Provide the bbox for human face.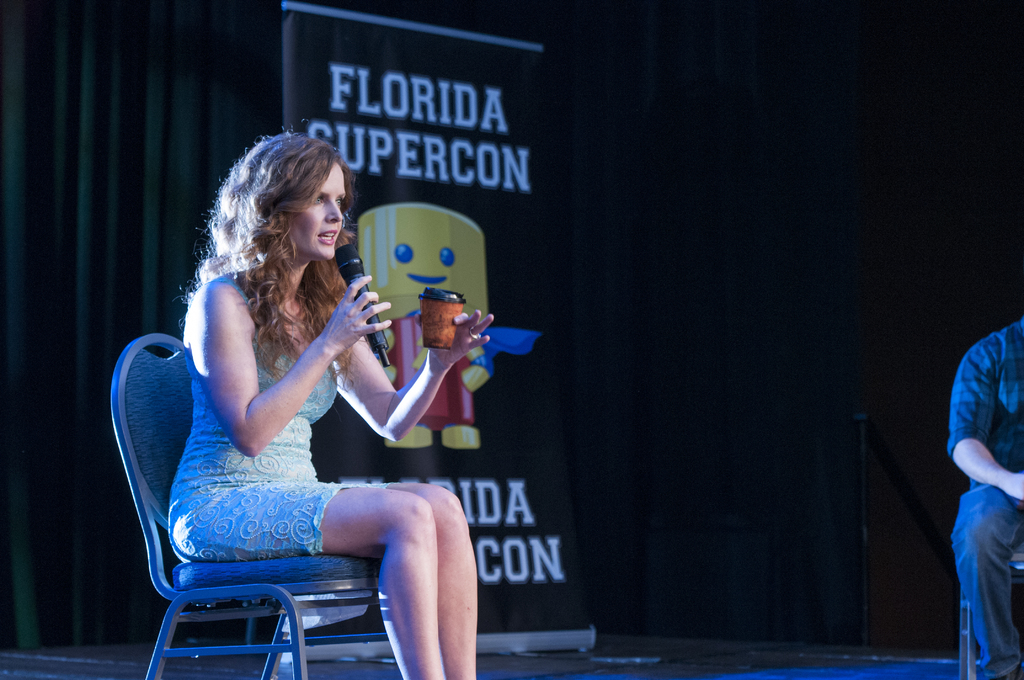
bbox=(294, 159, 344, 261).
